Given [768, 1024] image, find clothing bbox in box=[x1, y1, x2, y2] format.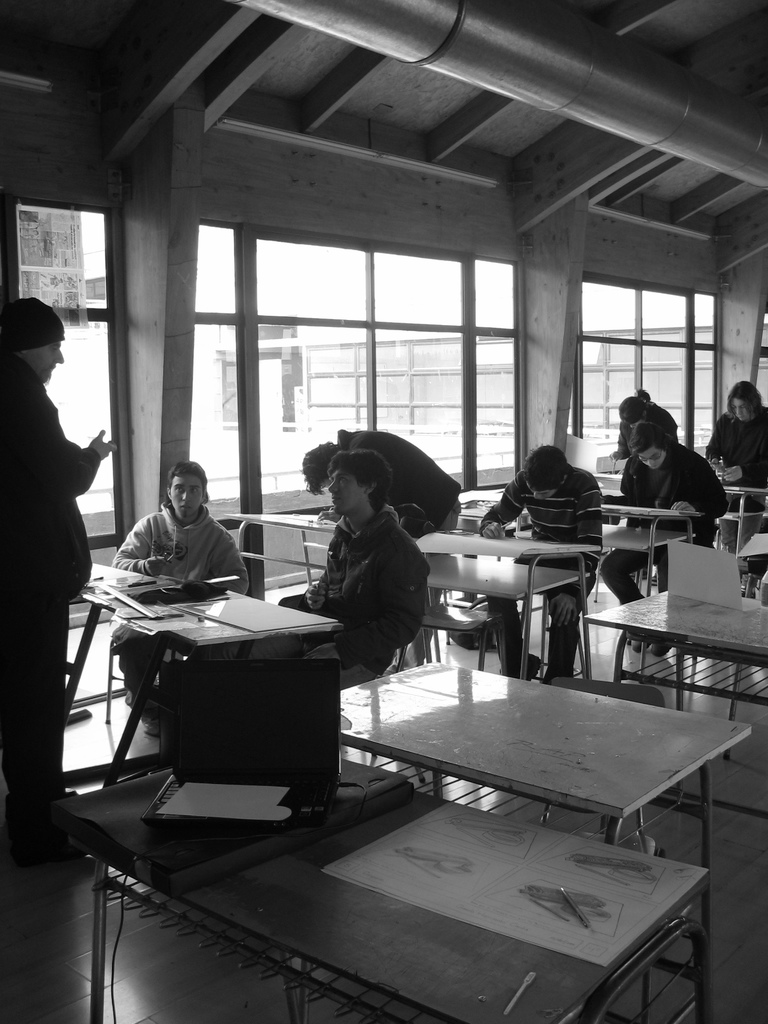
box=[339, 429, 465, 532].
